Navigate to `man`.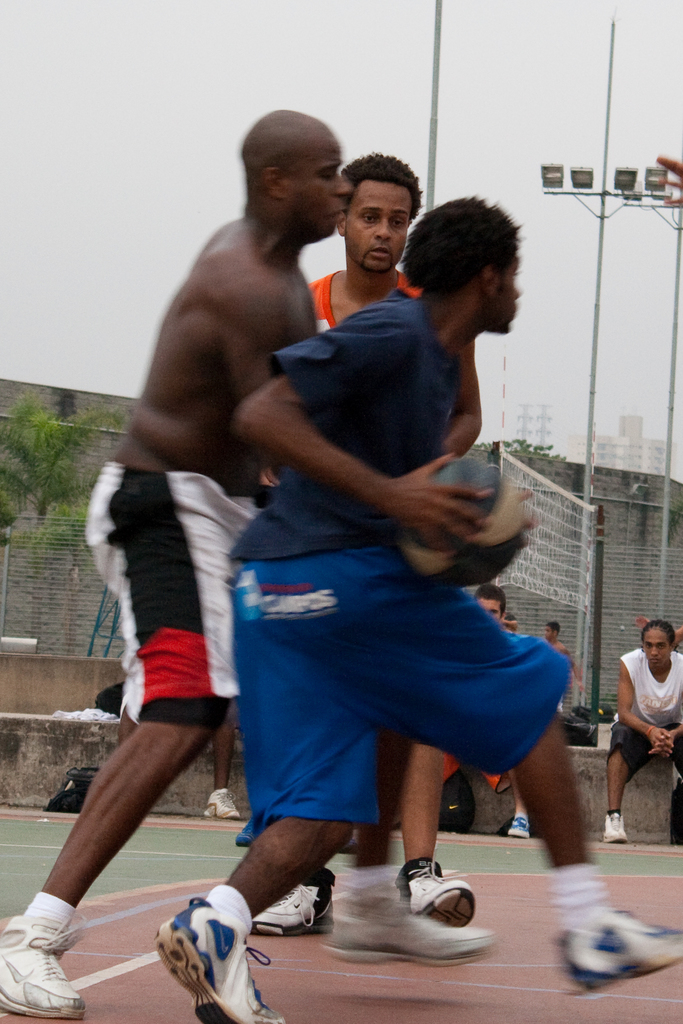
Navigation target: BBox(153, 196, 682, 1023).
